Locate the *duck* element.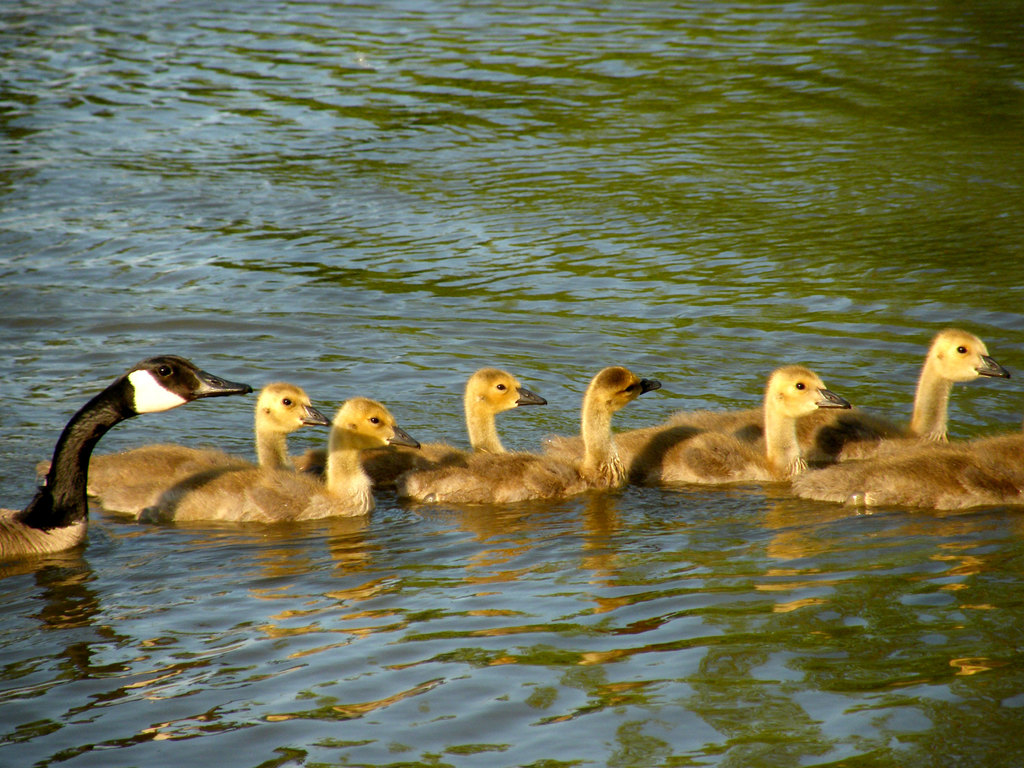
Element bbox: (382,369,671,499).
